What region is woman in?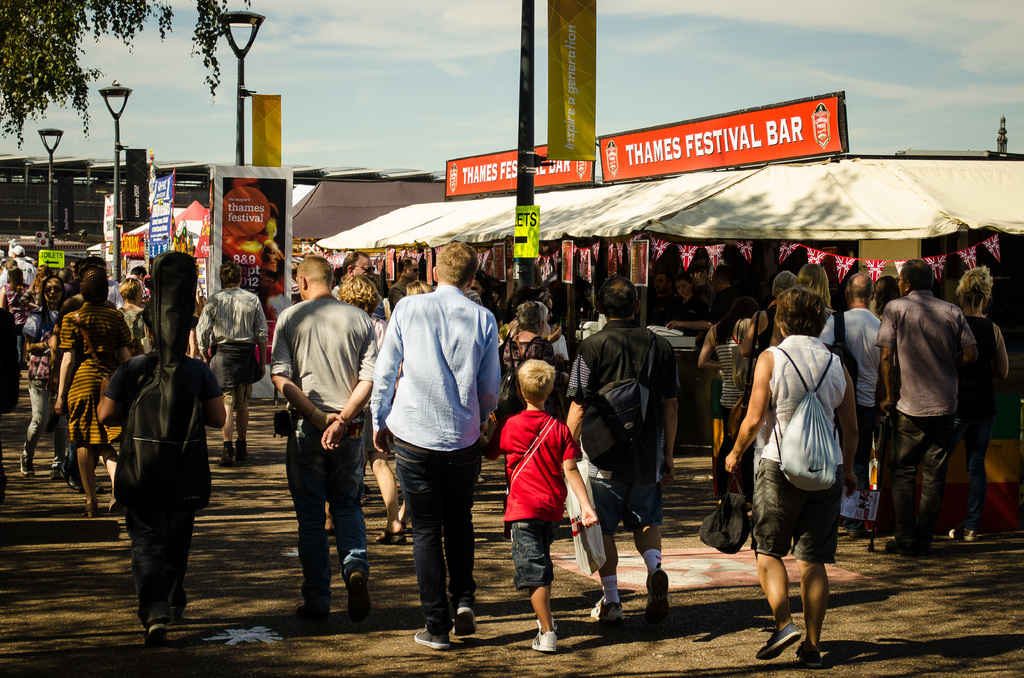
19, 275, 72, 485.
